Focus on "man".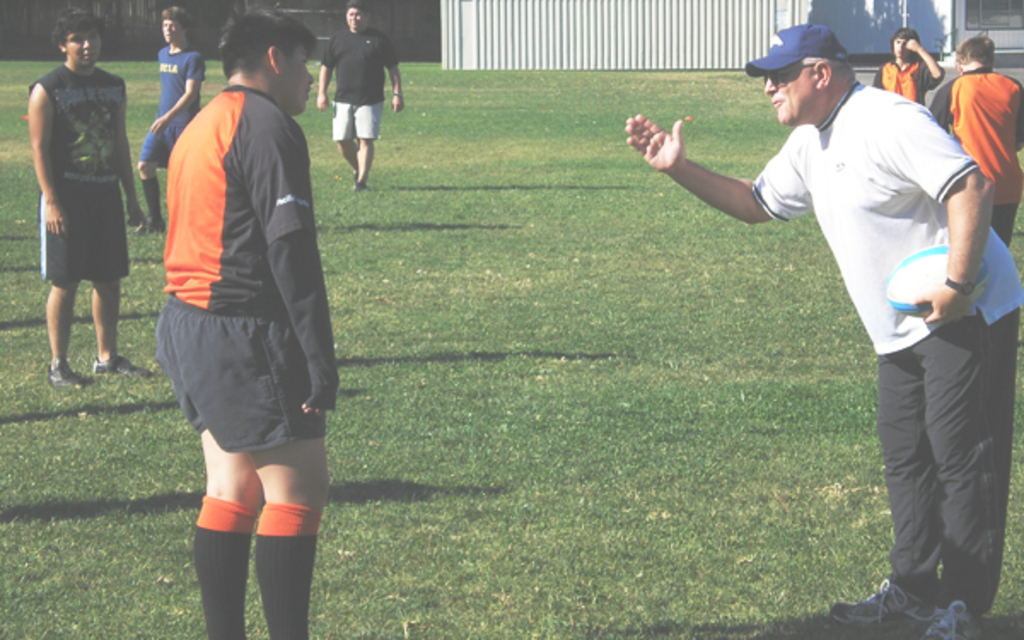
Focused at box(34, 2, 154, 384).
